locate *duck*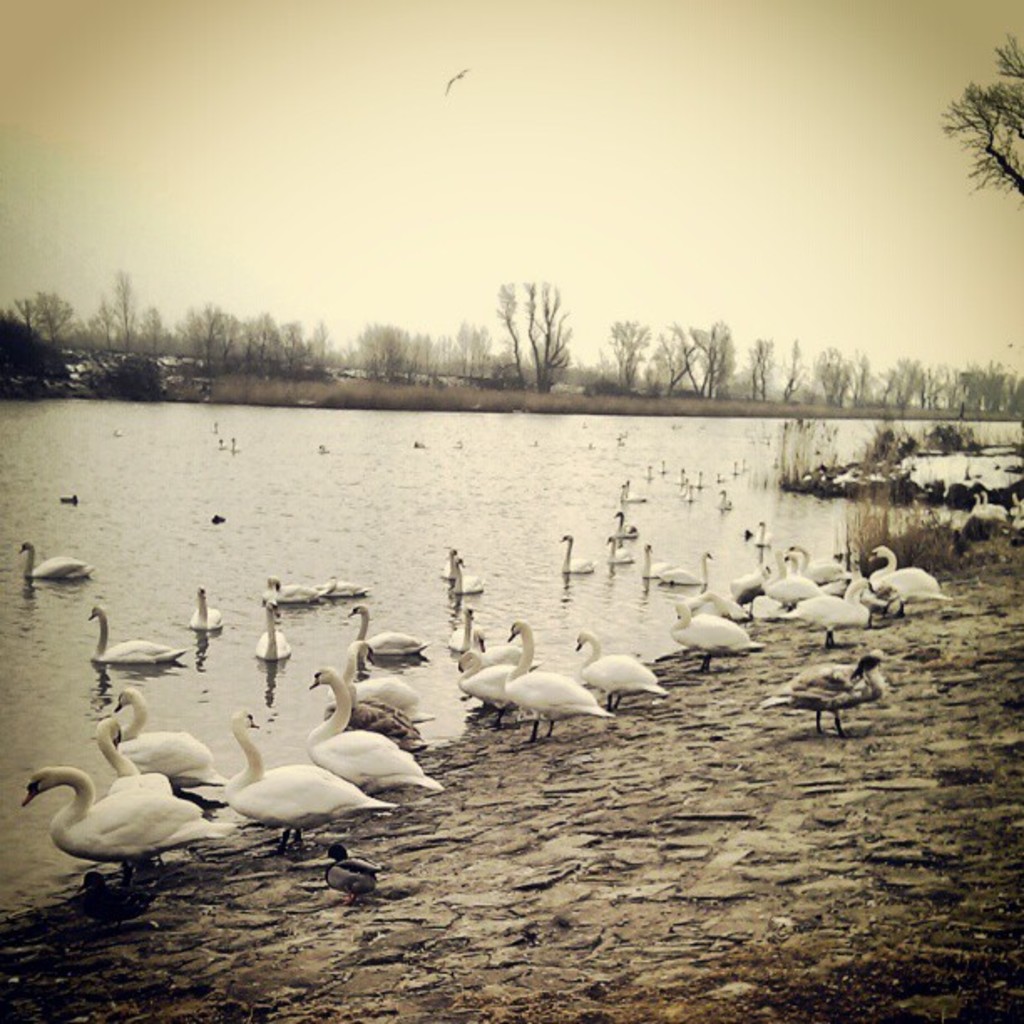
{"left": 308, "top": 664, "right": 437, "bottom": 808}
